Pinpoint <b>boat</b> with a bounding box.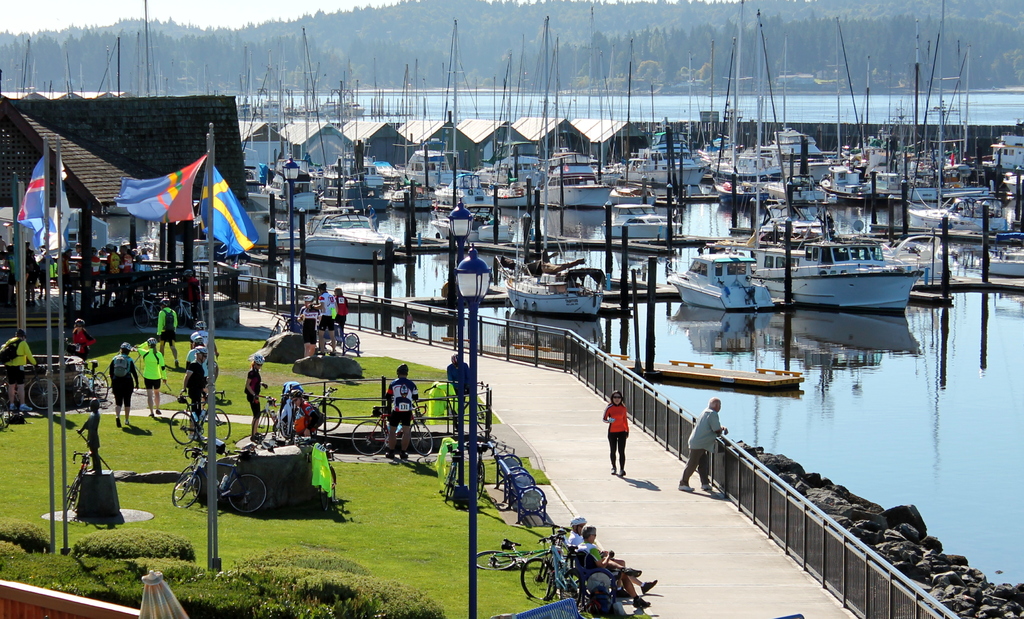
locate(662, 236, 774, 311).
